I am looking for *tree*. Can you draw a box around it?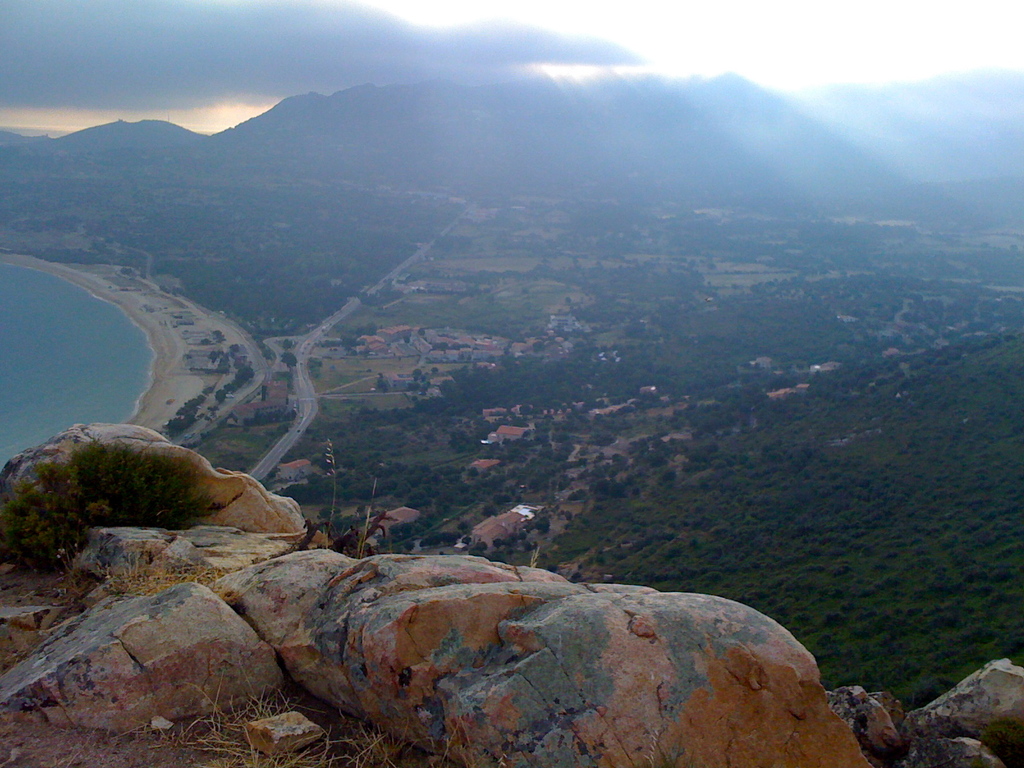
Sure, the bounding box is box(408, 366, 431, 381).
